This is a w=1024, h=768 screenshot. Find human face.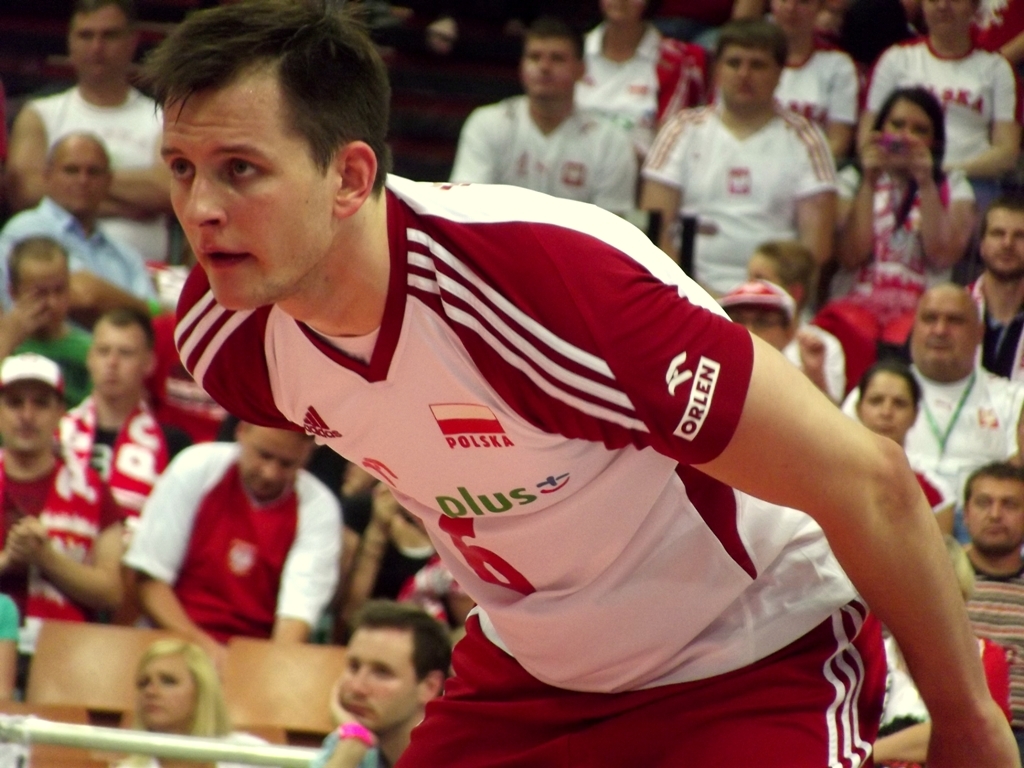
Bounding box: bbox(21, 261, 71, 325).
